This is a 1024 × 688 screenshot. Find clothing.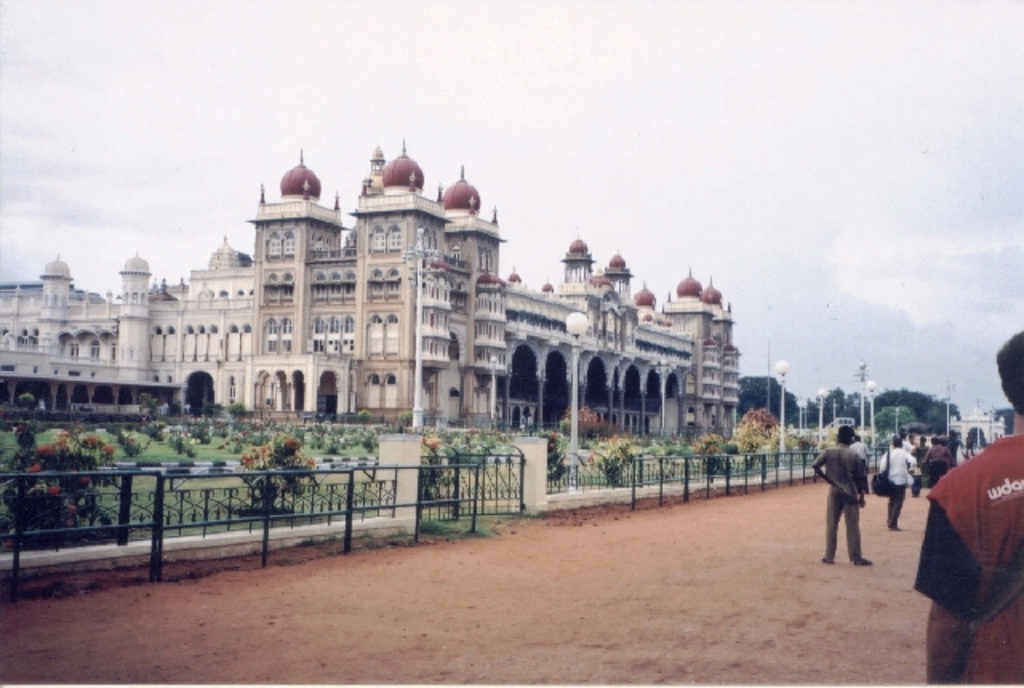
Bounding box: select_region(827, 445, 870, 568).
